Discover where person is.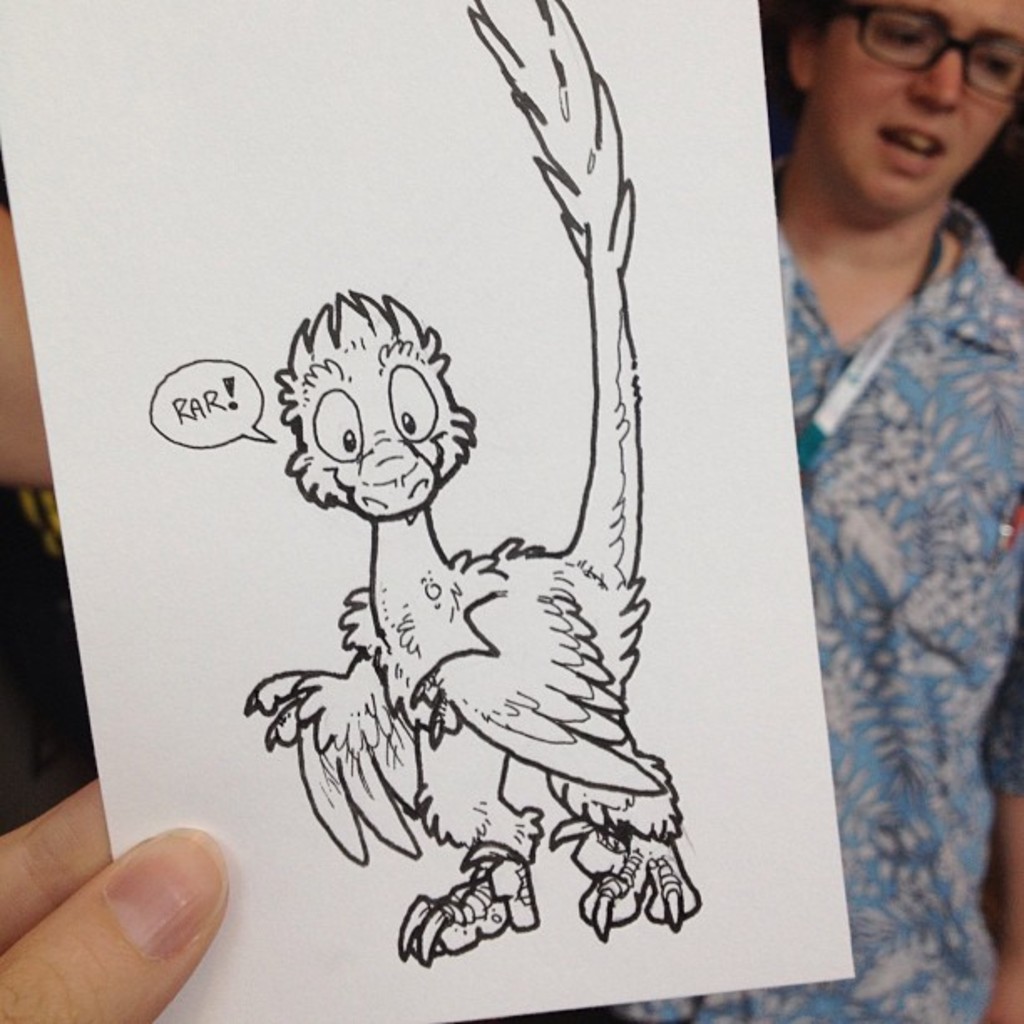
Discovered at 0,770,239,1022.
